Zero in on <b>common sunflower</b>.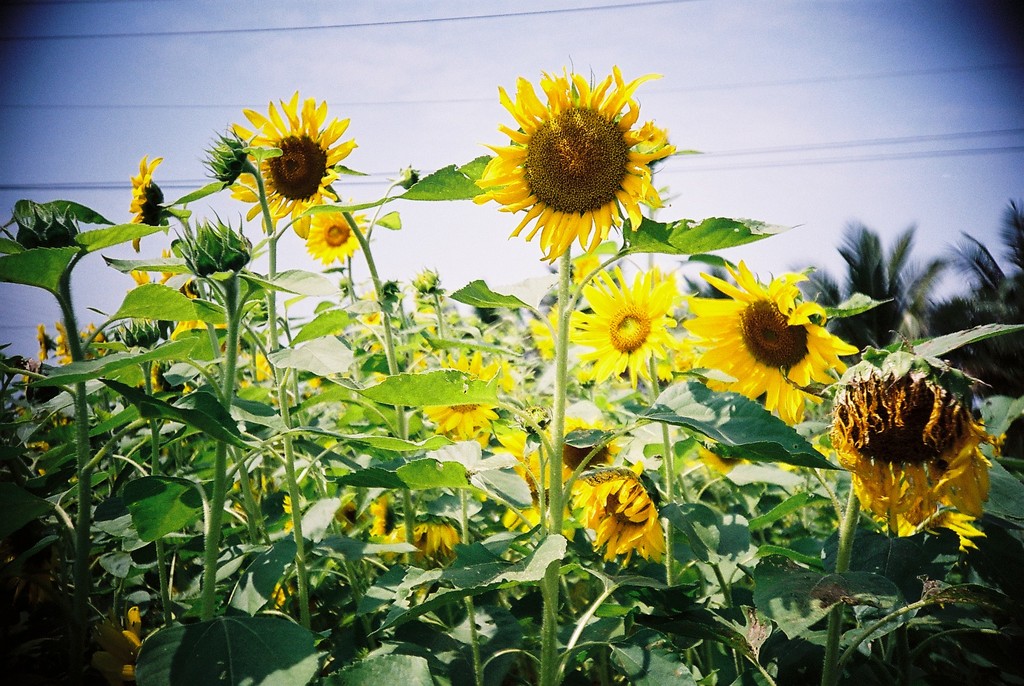
Zeroed in: {"left": 573, "top": 270, "right": 675, "bottom": 379}.
